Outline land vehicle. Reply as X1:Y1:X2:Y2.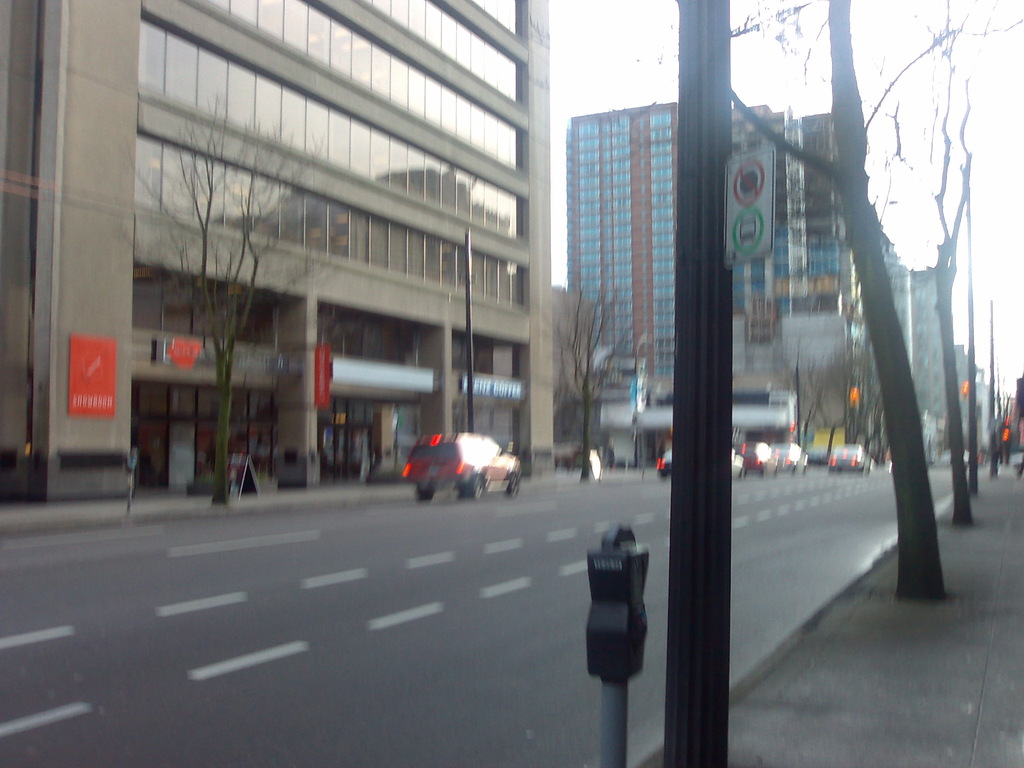
659:449:748:476.
